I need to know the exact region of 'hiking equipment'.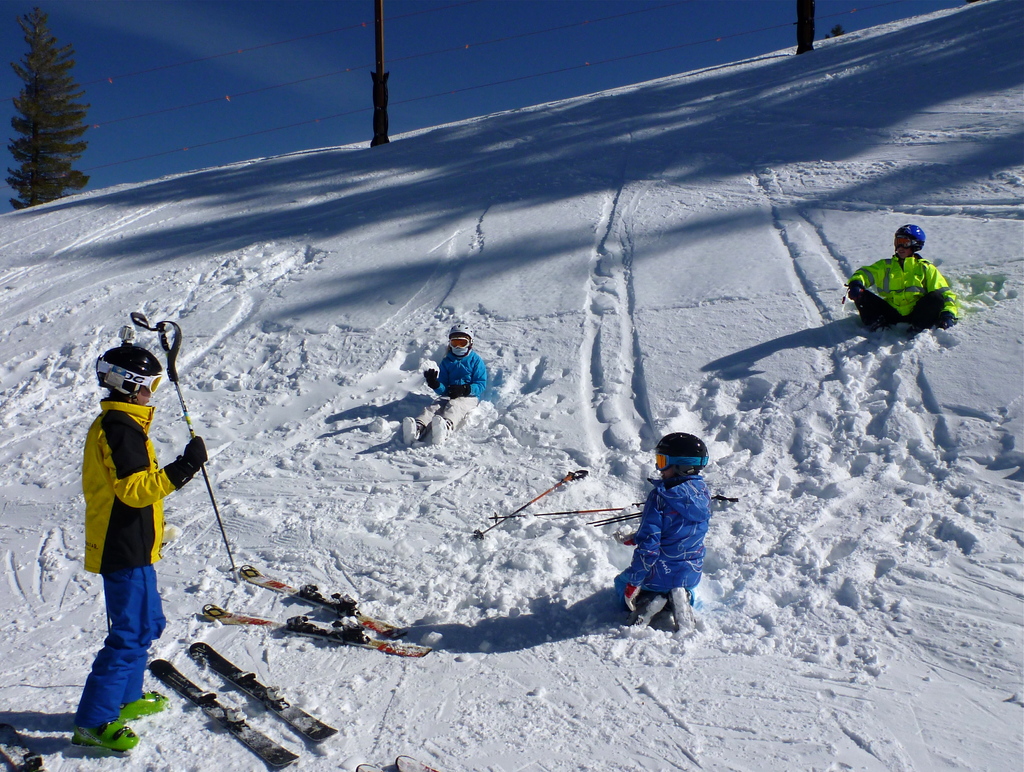
Region: crop(472, 467, 594, 537).
